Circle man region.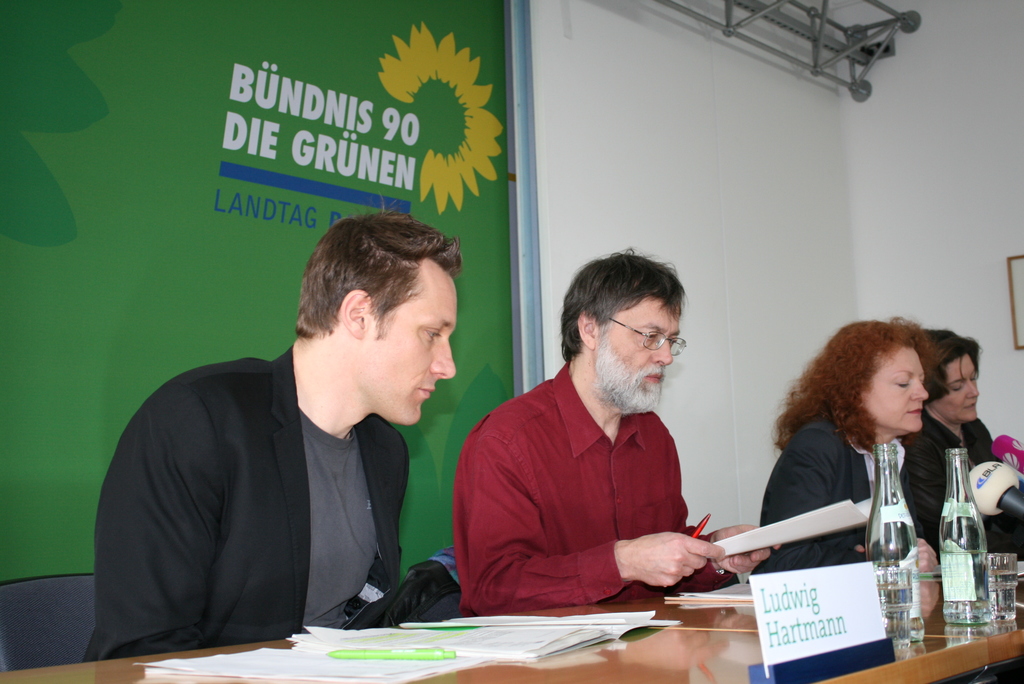
Region: Rect(99, 232, 481, 663).
